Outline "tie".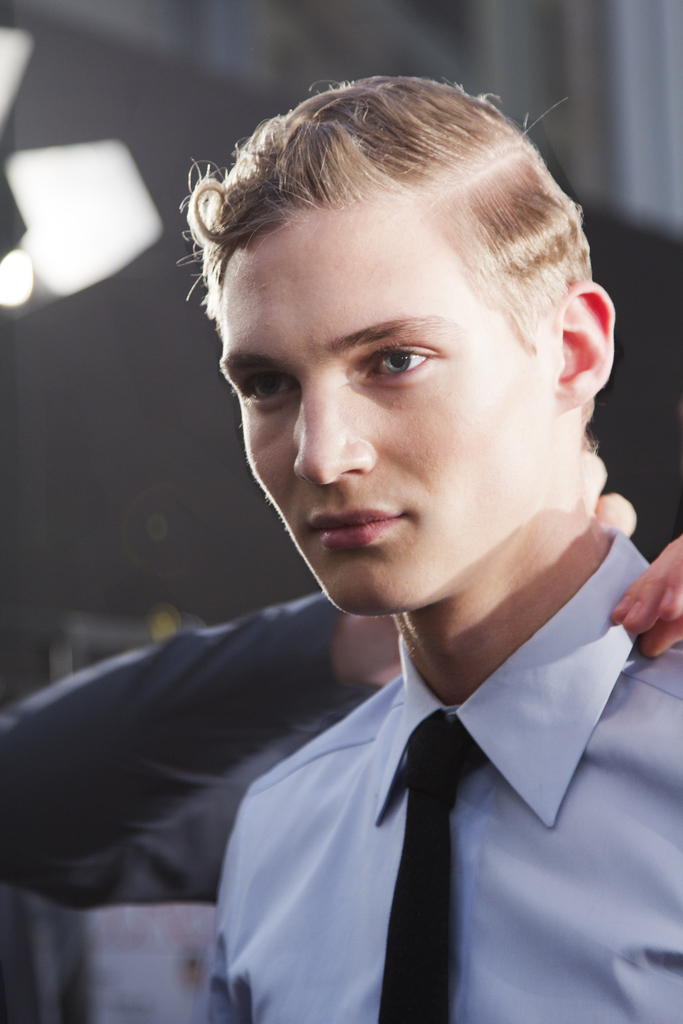
Outline: 366,712,489,1023.
